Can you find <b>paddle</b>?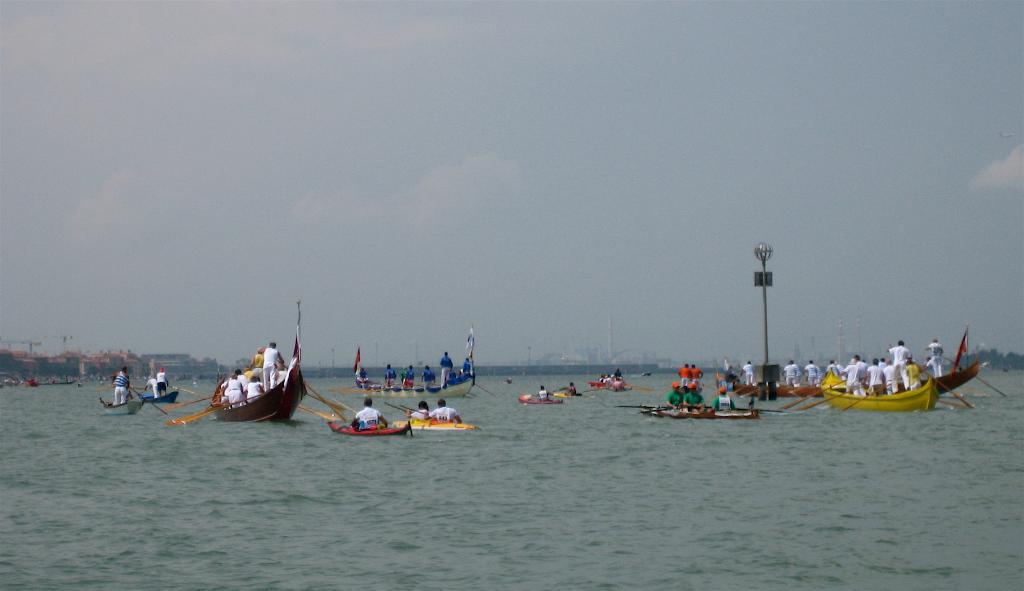
Yes, bounding box: [left=129, top=387, right=161, bottom=414].
